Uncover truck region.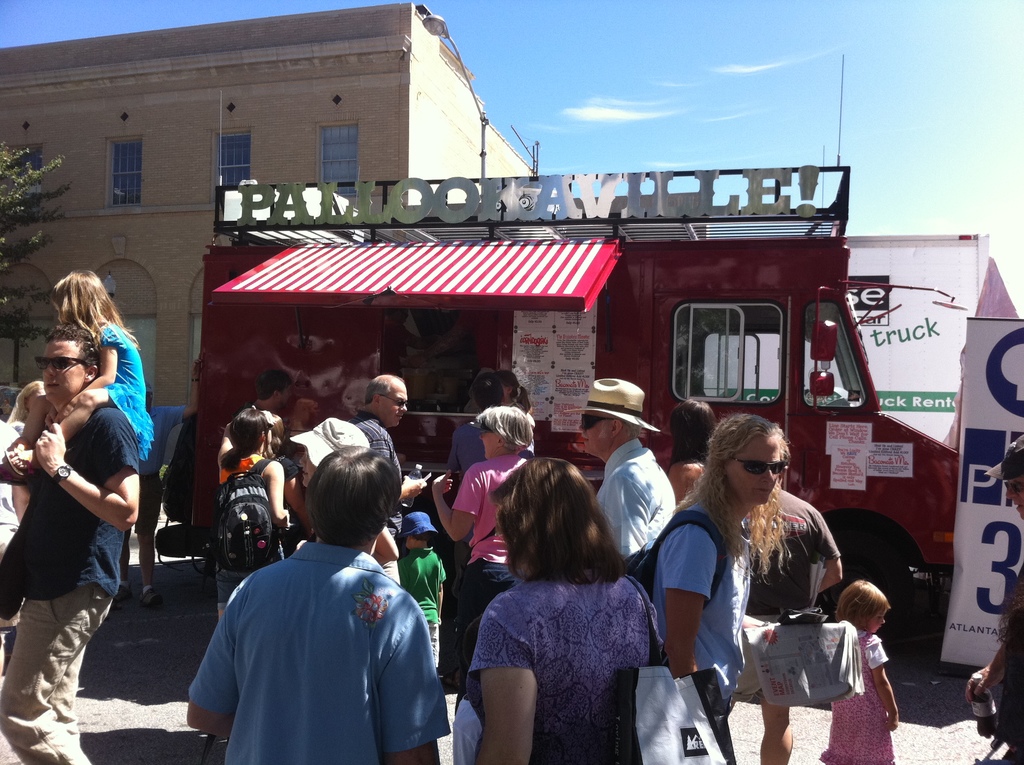
Uncovered: bbox=[8, 121, 993, 686].
